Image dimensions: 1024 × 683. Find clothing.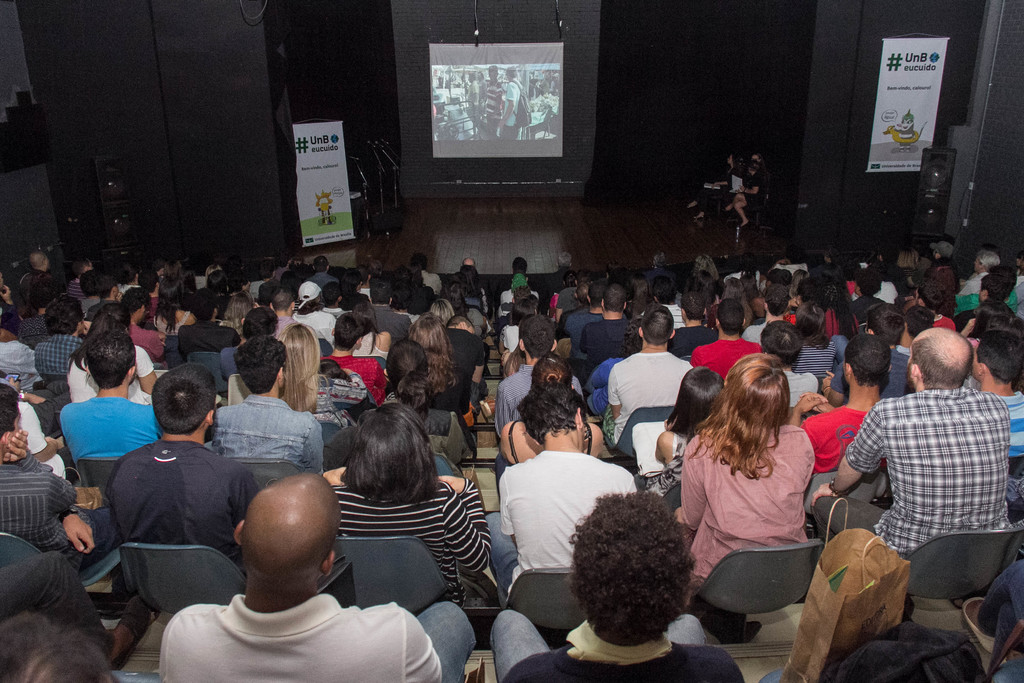
bbox=(0, 340, 42, 377).
